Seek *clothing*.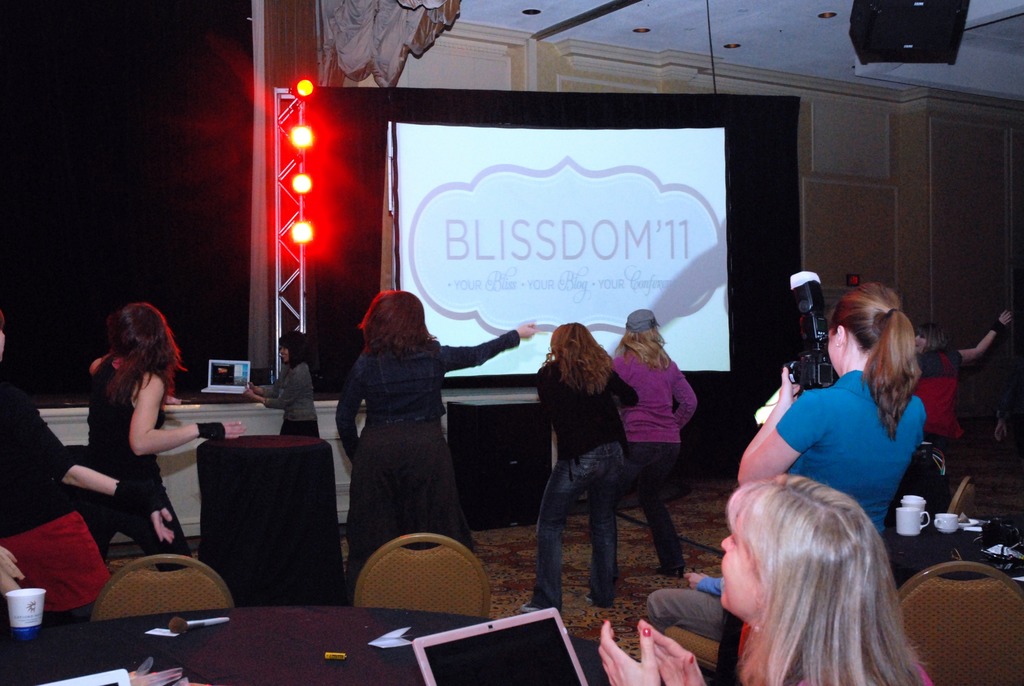
(735,616,934,685).
